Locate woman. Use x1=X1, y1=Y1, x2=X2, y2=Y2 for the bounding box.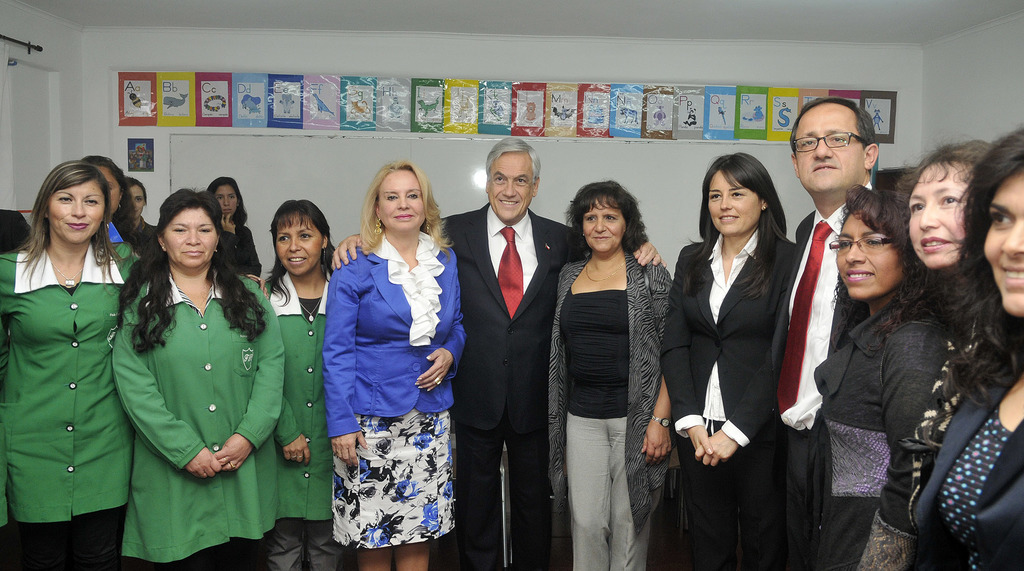
x1=120, y1=177, x2=169, y2=258.
